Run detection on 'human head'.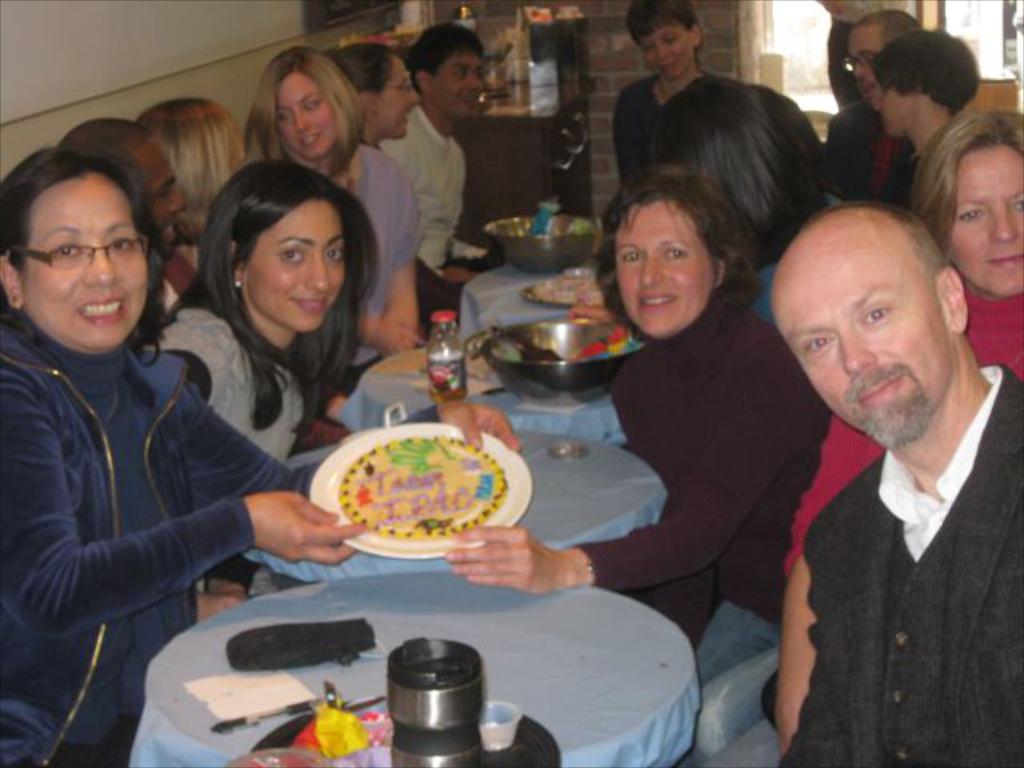
Result: 846, 6, 925, 104.
